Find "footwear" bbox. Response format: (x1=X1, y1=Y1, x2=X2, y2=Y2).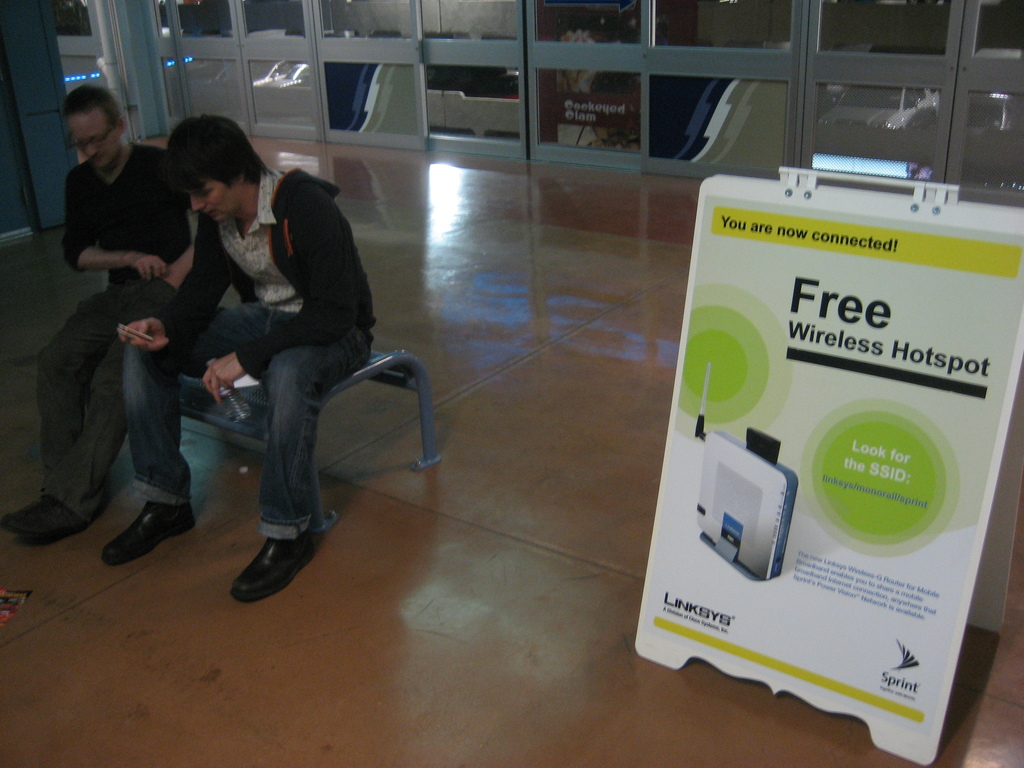
(x1=0, y1=494, x2=48, y2=525).
